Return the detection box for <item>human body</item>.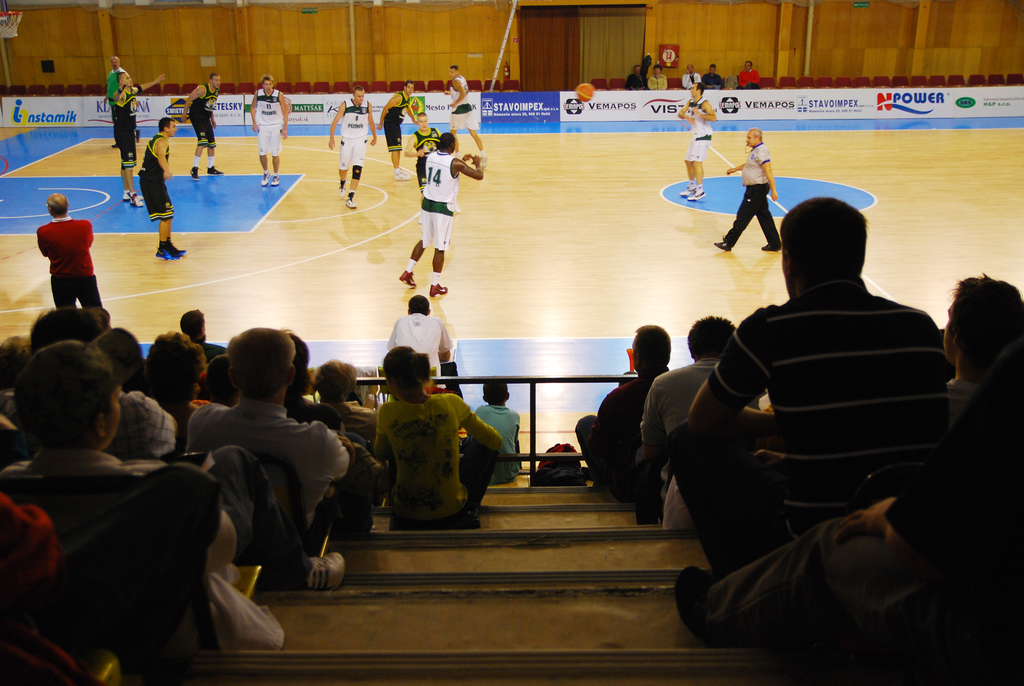
[x1=105, y1=57, x2=125, y2=149].
